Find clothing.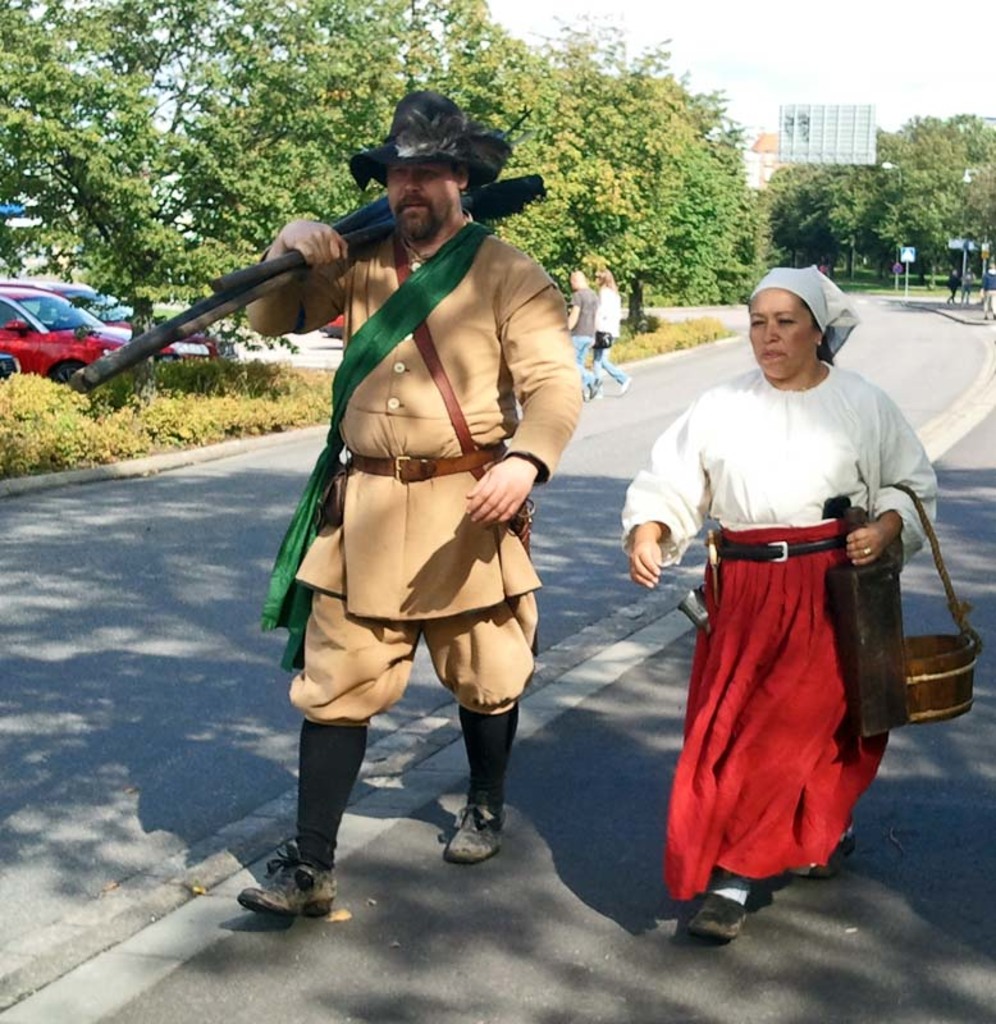
[944, 269, 961, 305].
